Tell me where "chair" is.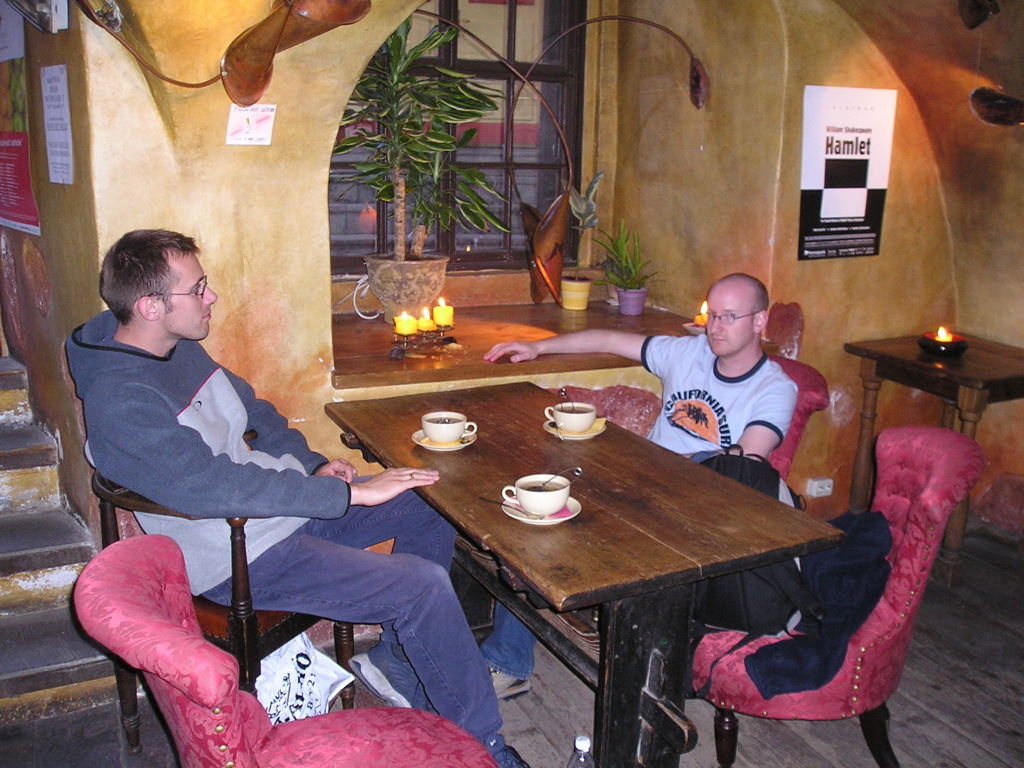
"chair" is at [x1=86, y1=442, x2=356, y2=753].
